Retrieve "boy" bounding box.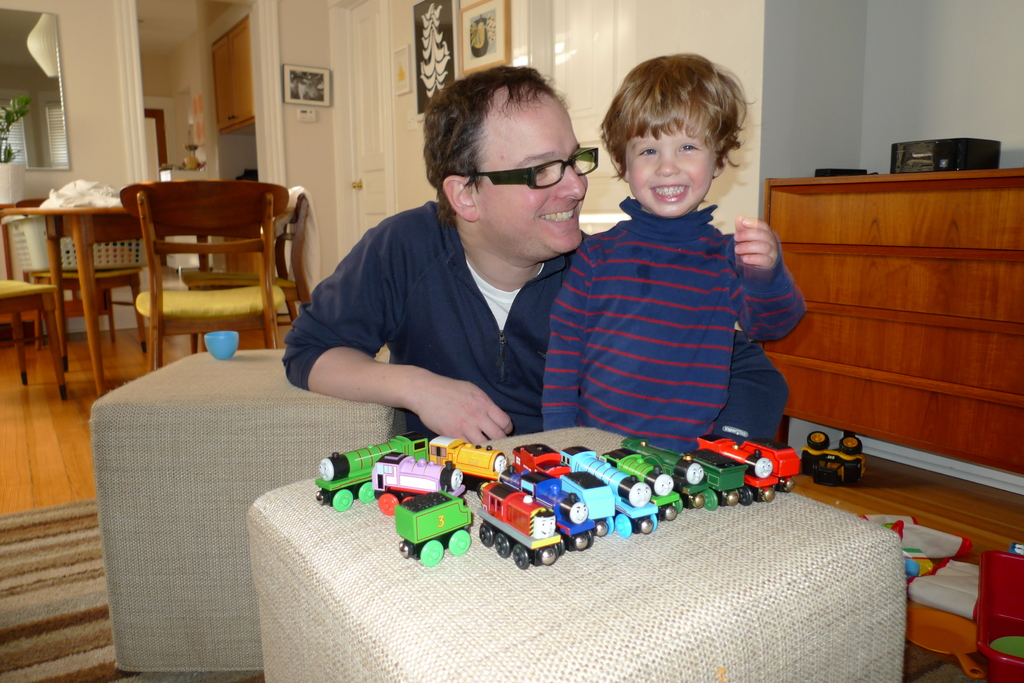
Bounding box: rect(539, 53, 811, 459).
